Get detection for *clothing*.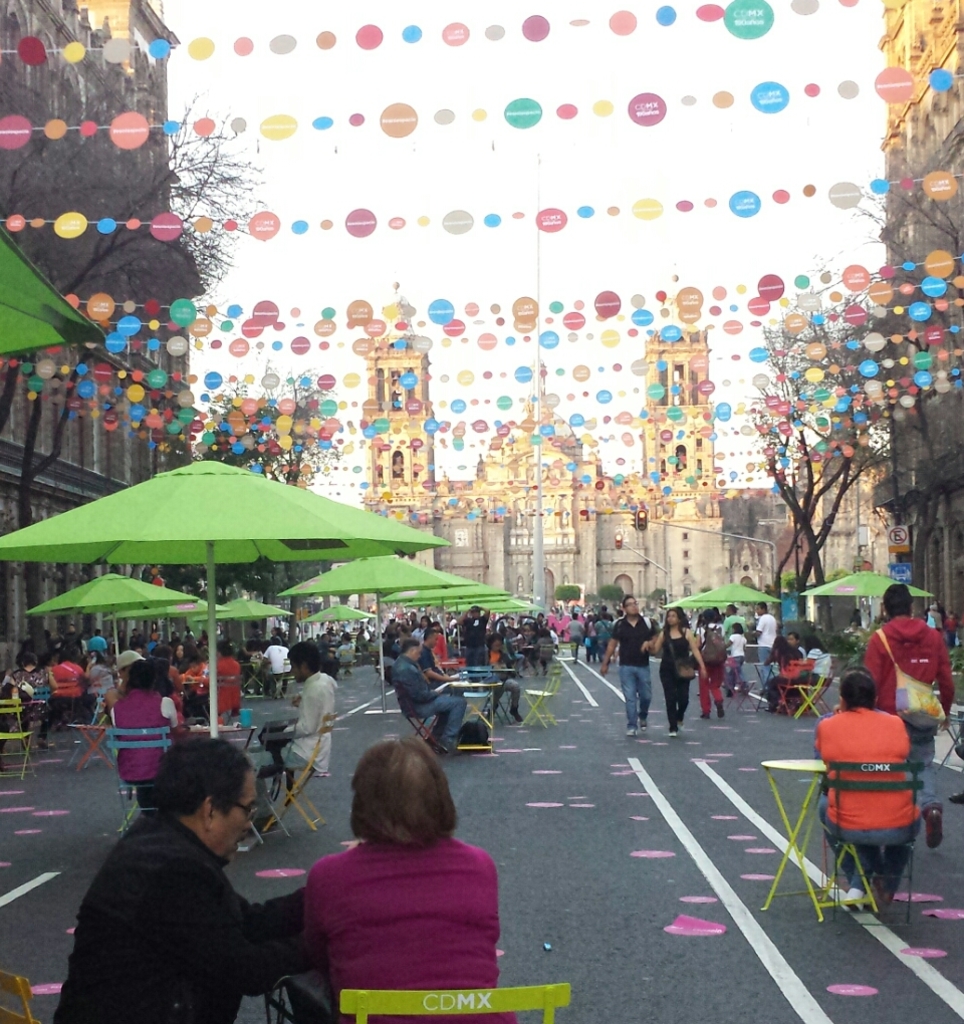
Detection: bbox=[391, 634, 469, 744].
